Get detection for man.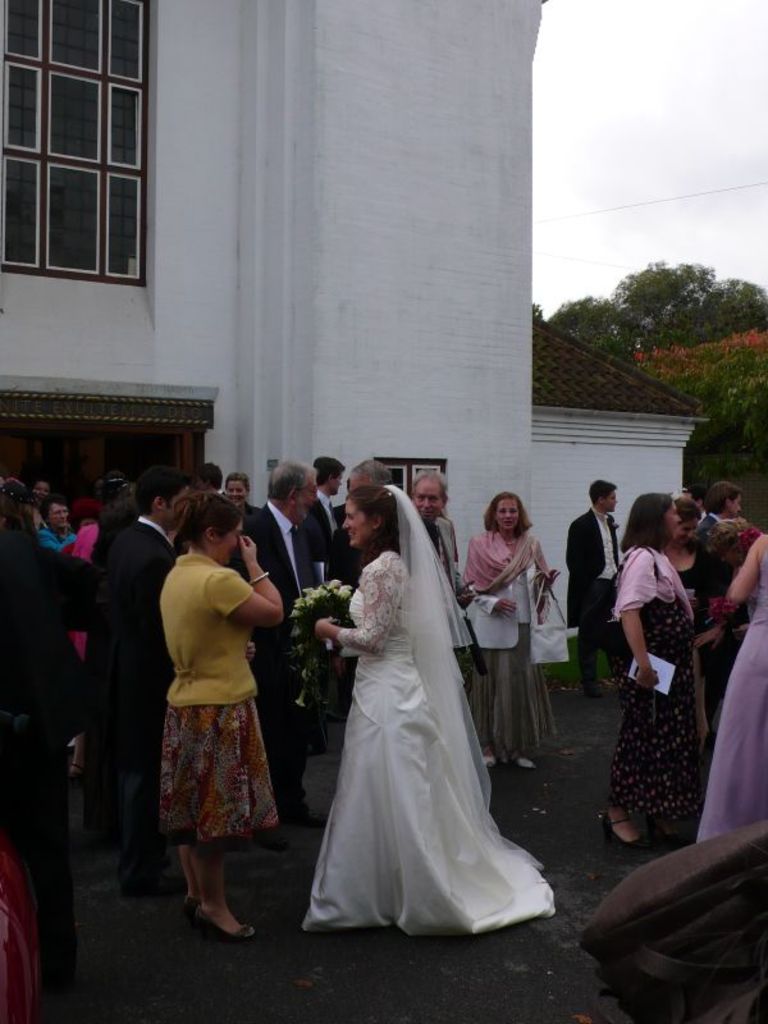
Detection: [left=566, top=475, right=623, bottom=704].
